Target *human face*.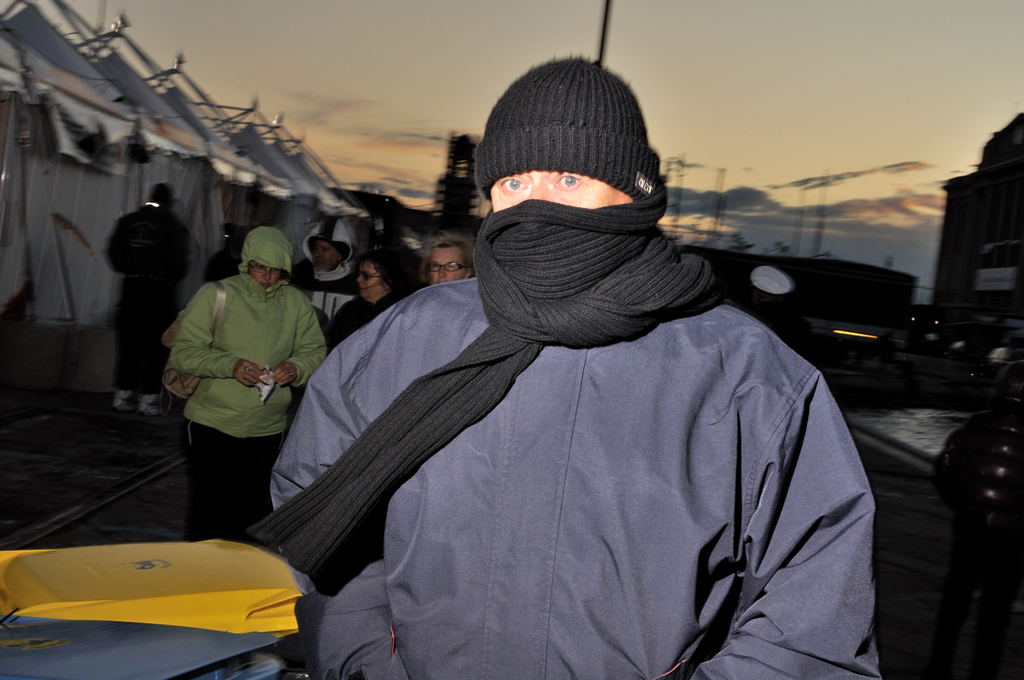
Target region: 428:243:468:284.
